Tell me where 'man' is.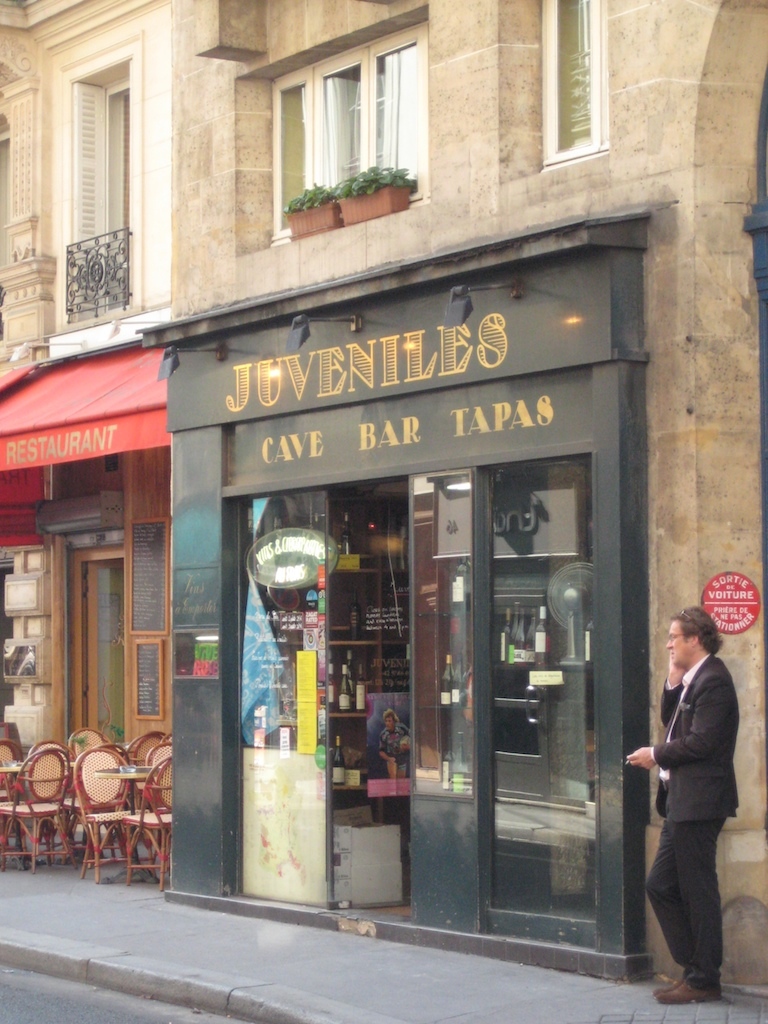
'man' is at {"x1": 632, "y1": 591, "x2": 760, "y2": 1001}.
